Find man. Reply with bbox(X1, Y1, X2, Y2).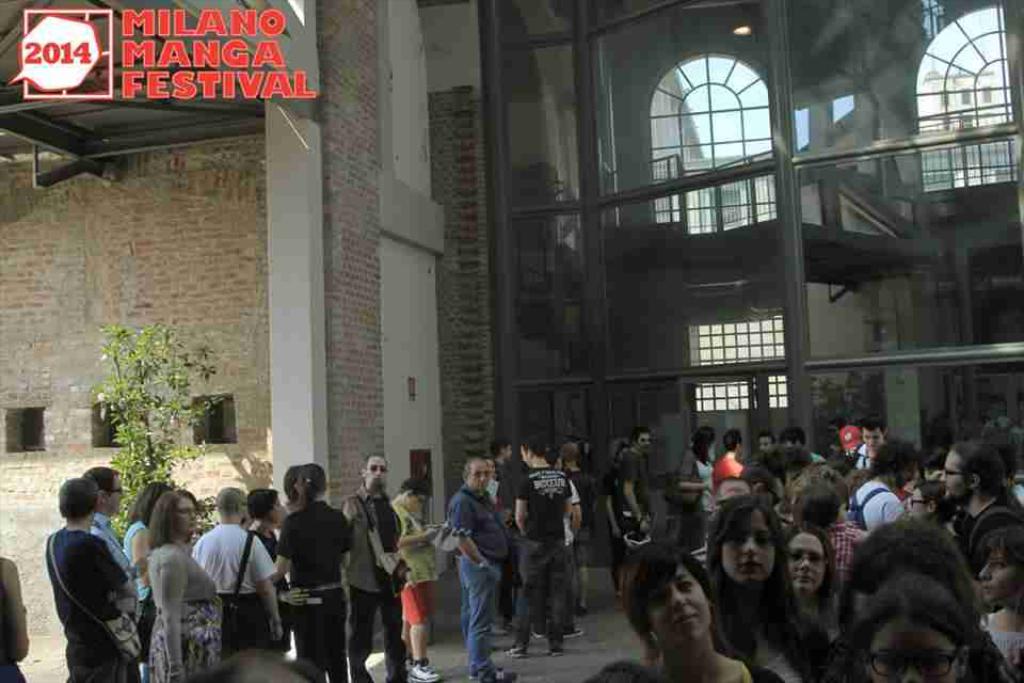
bbox(444, 455, 518, 682).
